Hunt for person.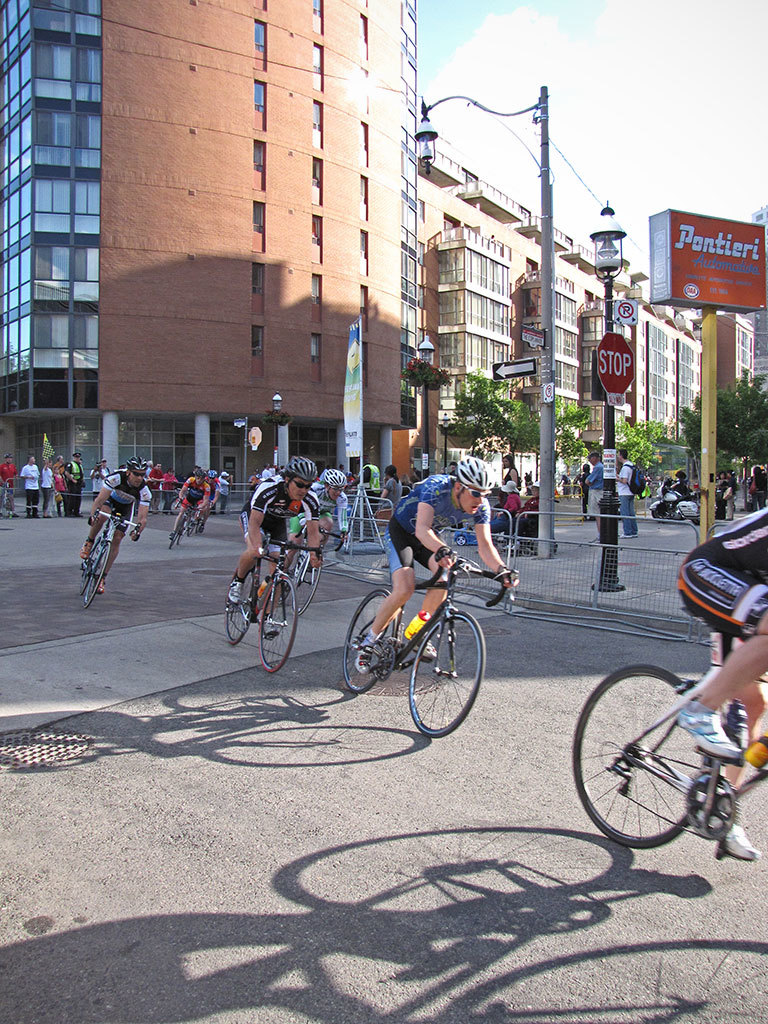
Hunted down at (x1=149, y1=462, x2=160, y2=474).
